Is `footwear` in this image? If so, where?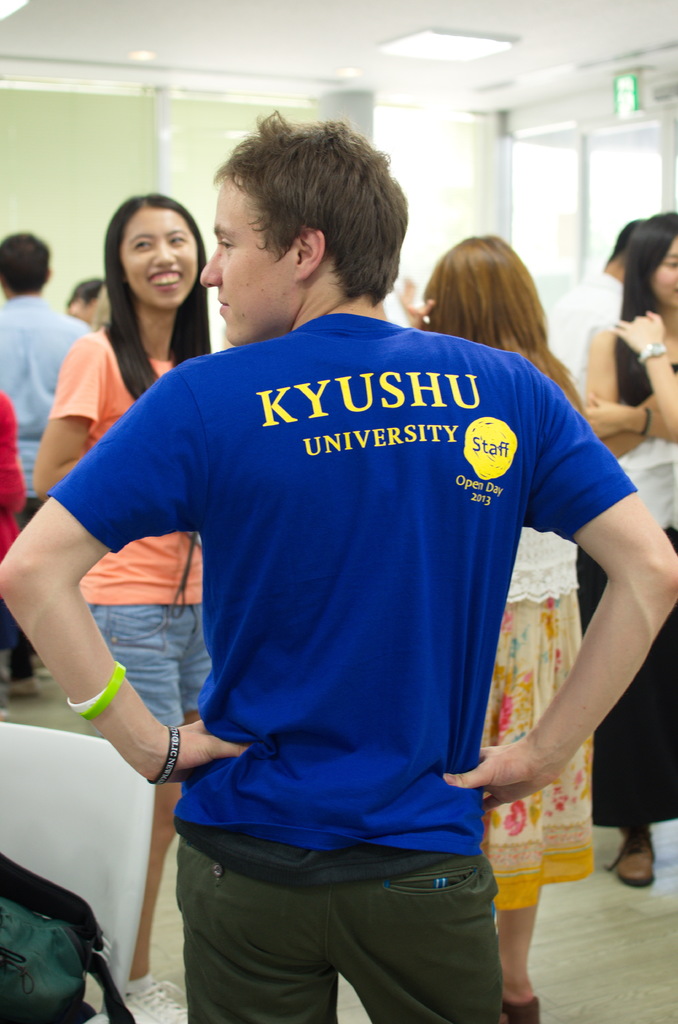
Yes, at [x1=502, y1=988, x2=544, y2=1023].
